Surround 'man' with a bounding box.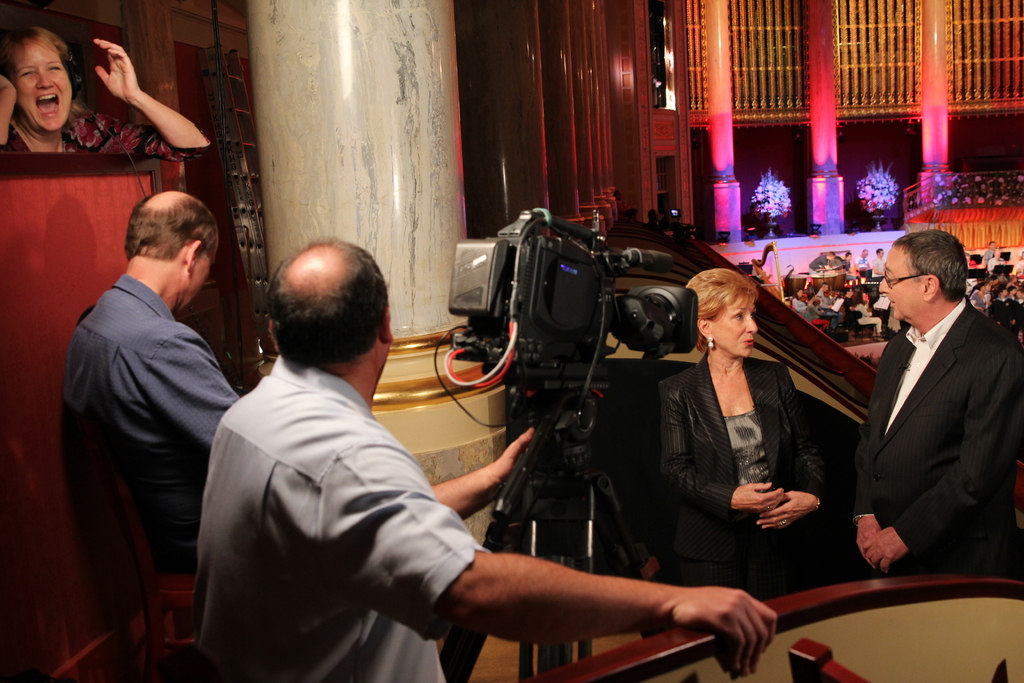
Rect(854, 247, 871, 274).
